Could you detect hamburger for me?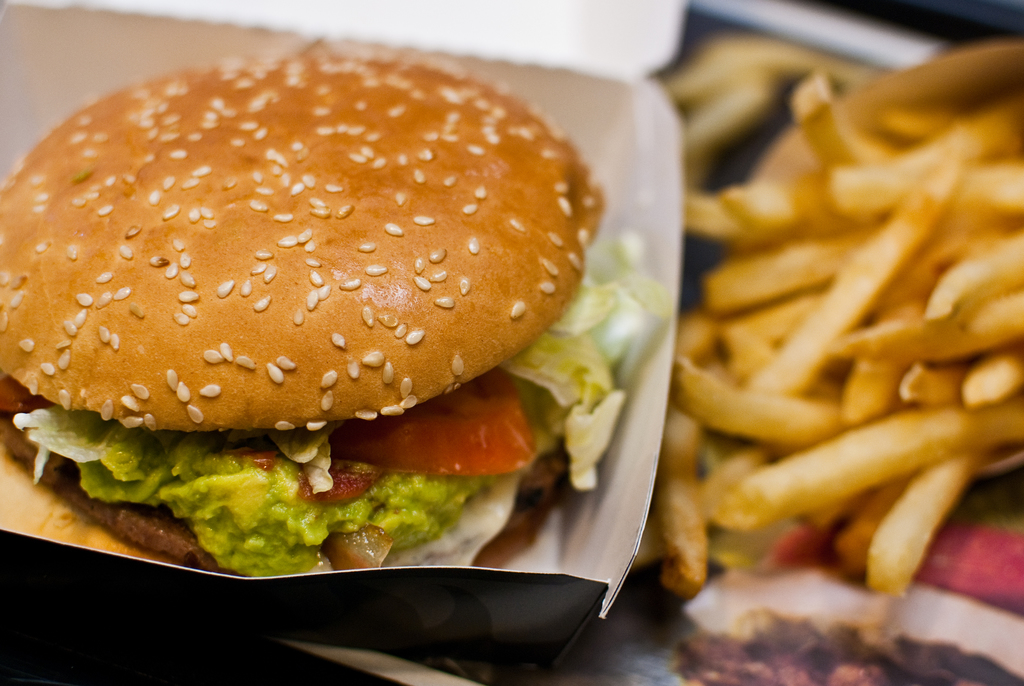
Detection result: [0, 56, 665, 578].
